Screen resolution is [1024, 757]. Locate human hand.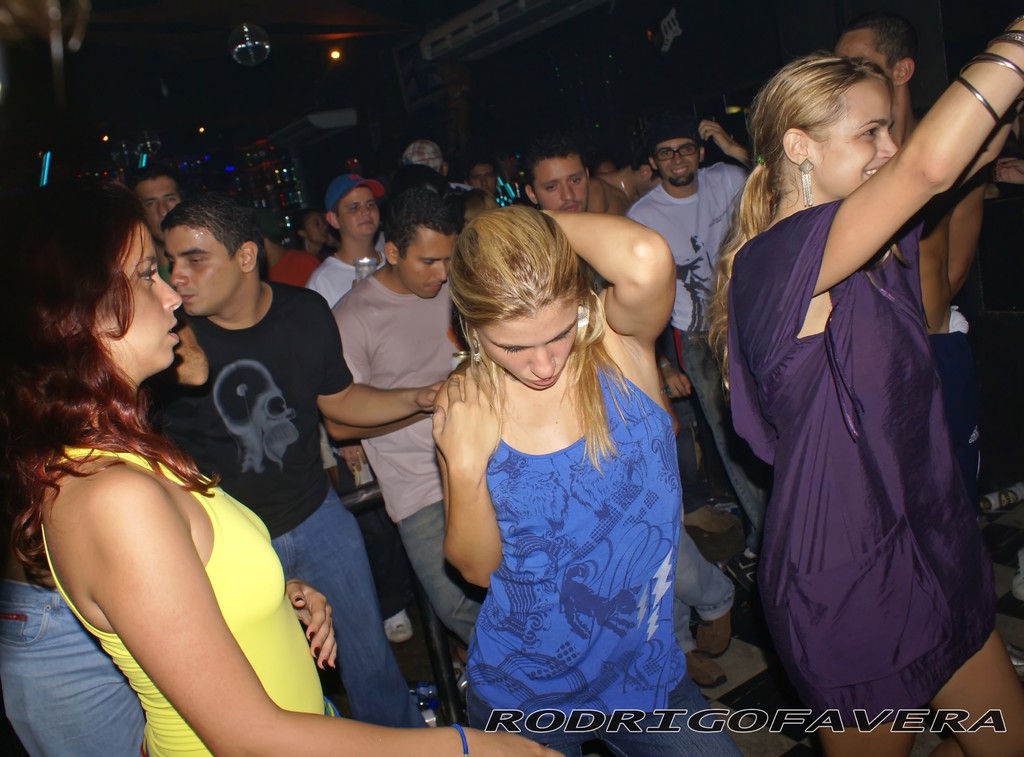
[991,155,1023,187].
